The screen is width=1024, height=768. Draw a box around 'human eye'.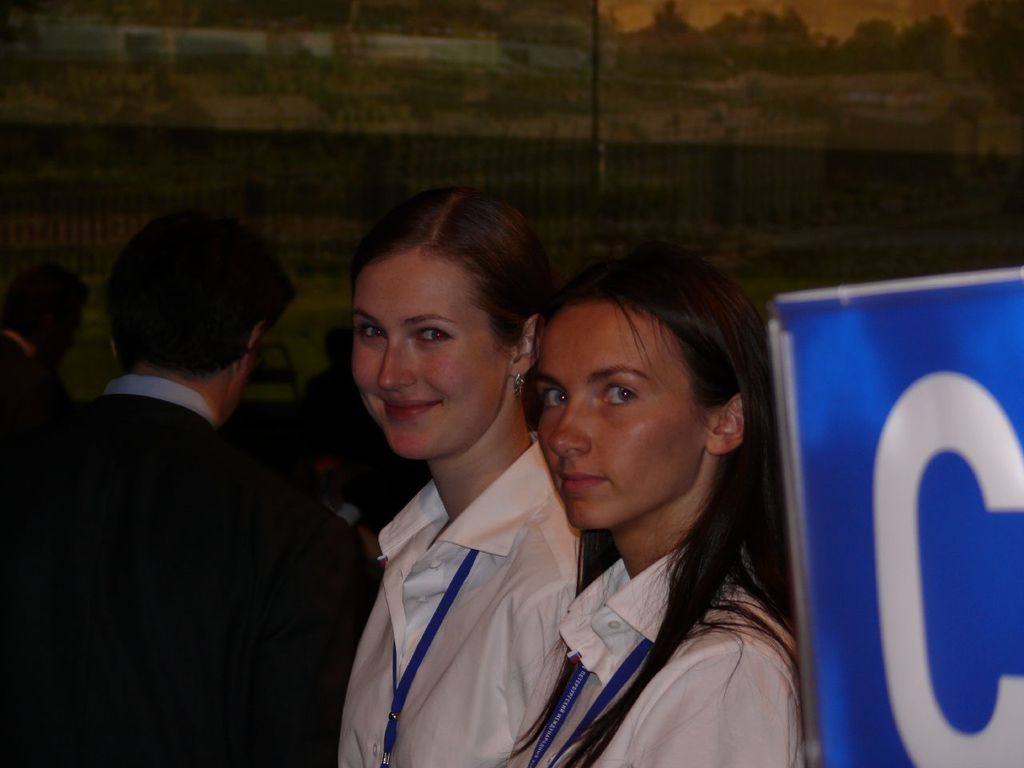
x1=597 y1=378 x2=644 y2=411.
